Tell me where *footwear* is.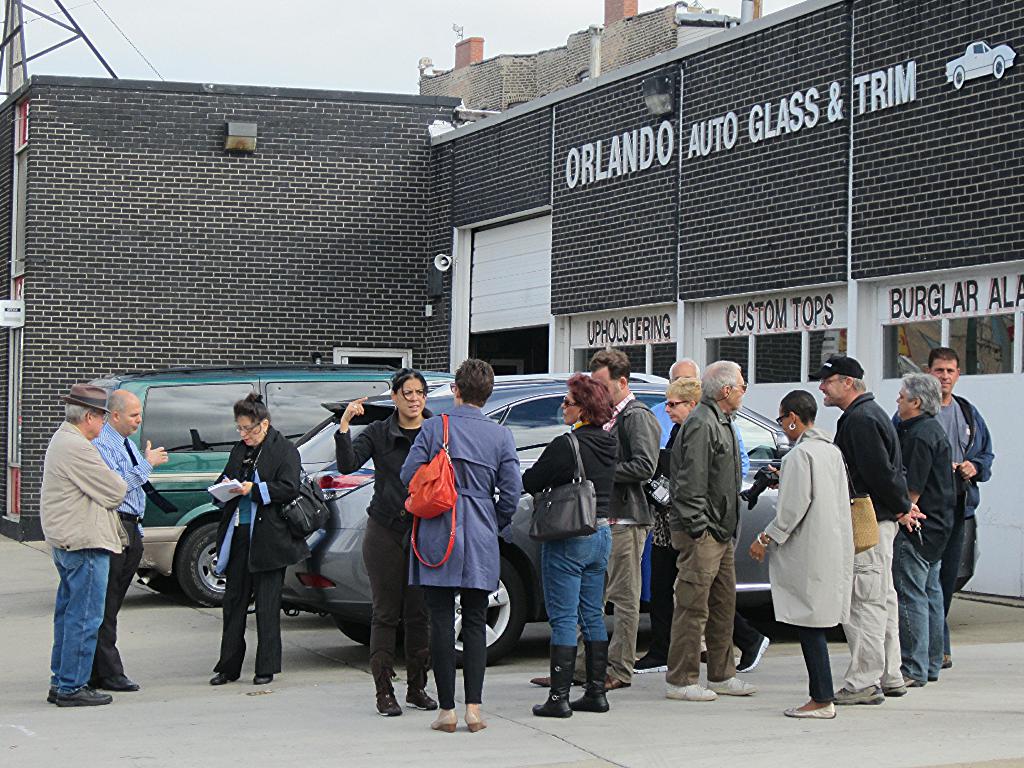
*footwear* is at 56 683 109 709.
